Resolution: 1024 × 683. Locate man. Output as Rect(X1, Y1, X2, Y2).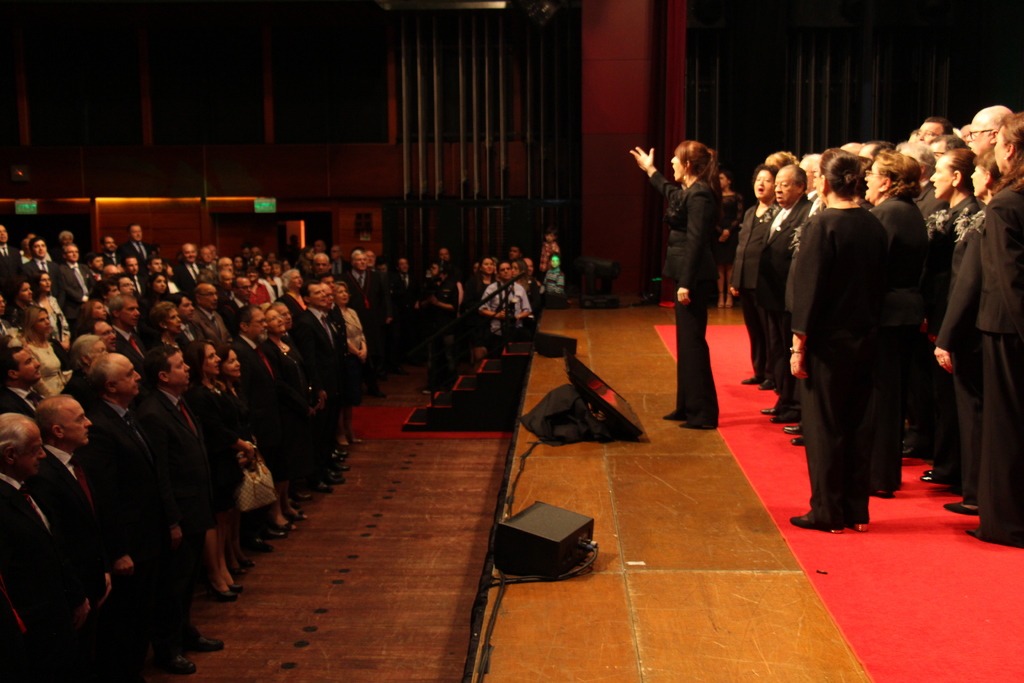
Rect(87, 255, 106, 293).
